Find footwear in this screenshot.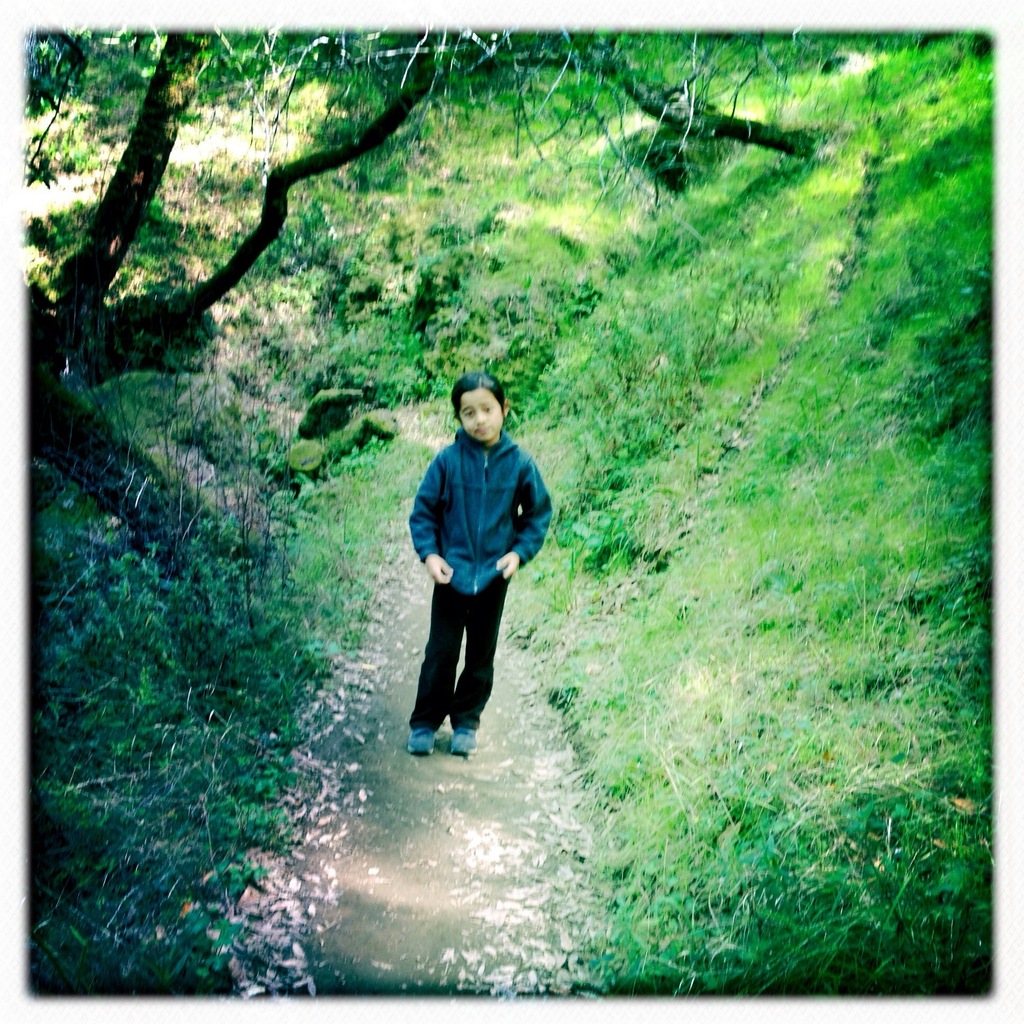
The bounding box for footwear is [405,726,435,751].
